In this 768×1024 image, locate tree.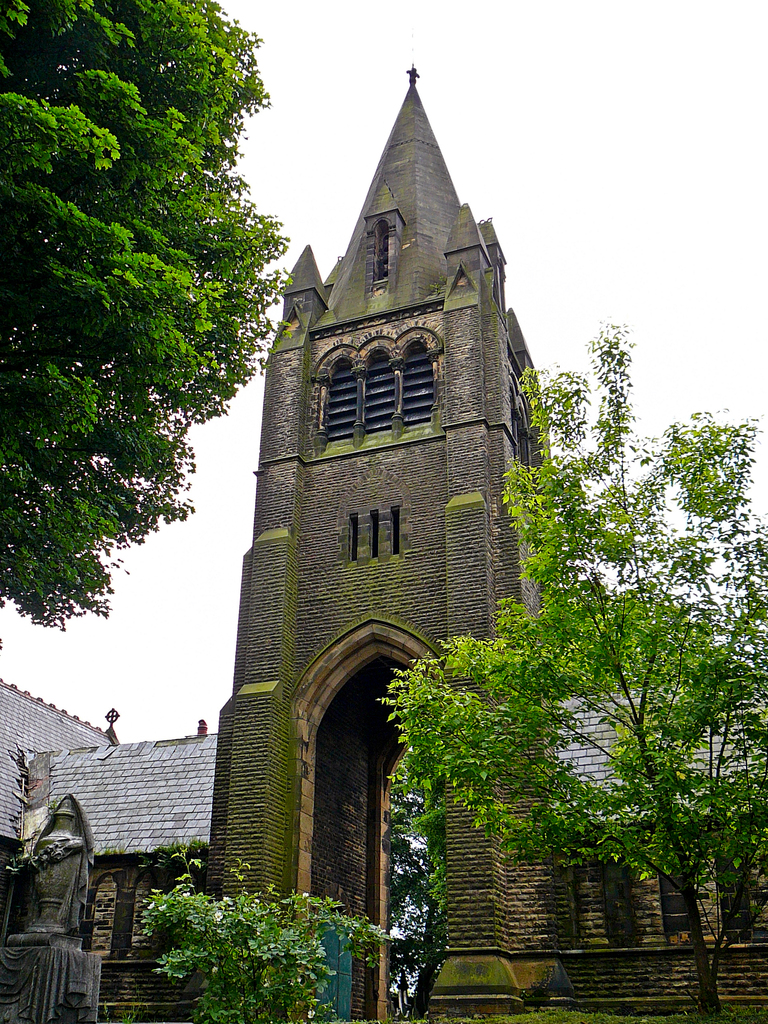
Bounding box: <bbox>371, 319, 767, 1019</bbox>.
